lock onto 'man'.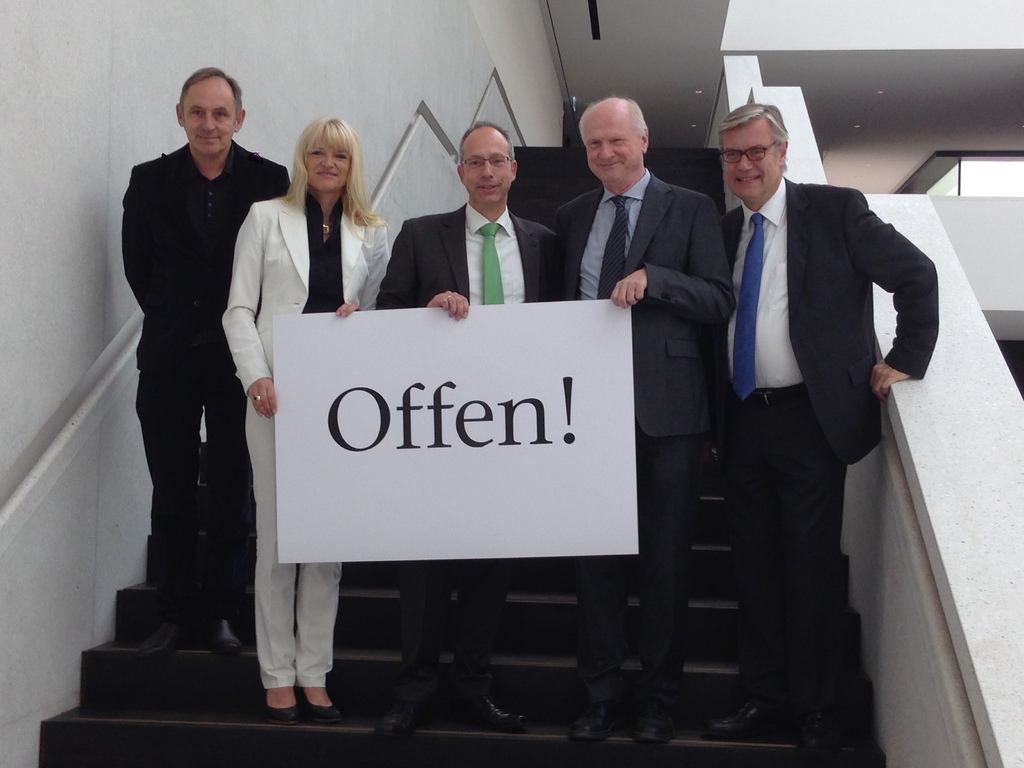
Locked: bbox=(117, 66, 296, 652).
